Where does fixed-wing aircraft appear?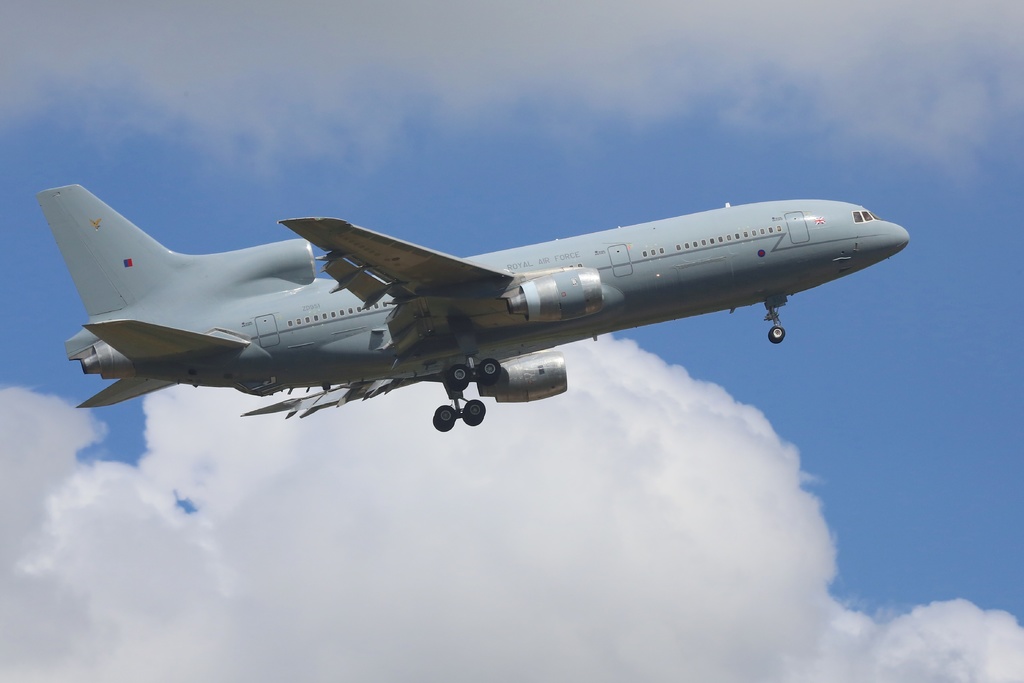
Appears at bbox(26, 183, 909, 431).
